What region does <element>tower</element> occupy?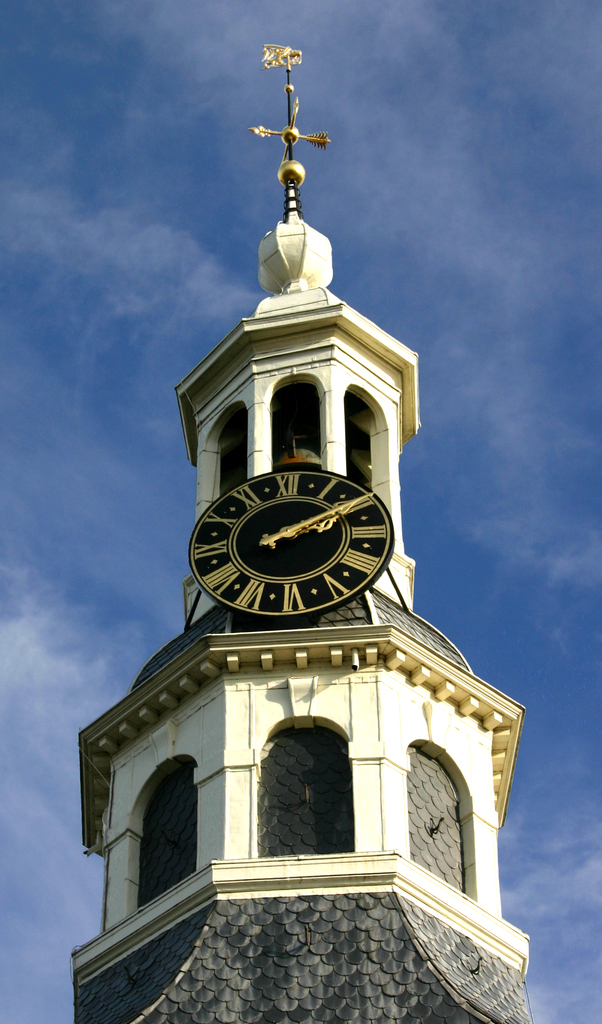
[x1=67, y1=40, x2=534, y2=1023].
